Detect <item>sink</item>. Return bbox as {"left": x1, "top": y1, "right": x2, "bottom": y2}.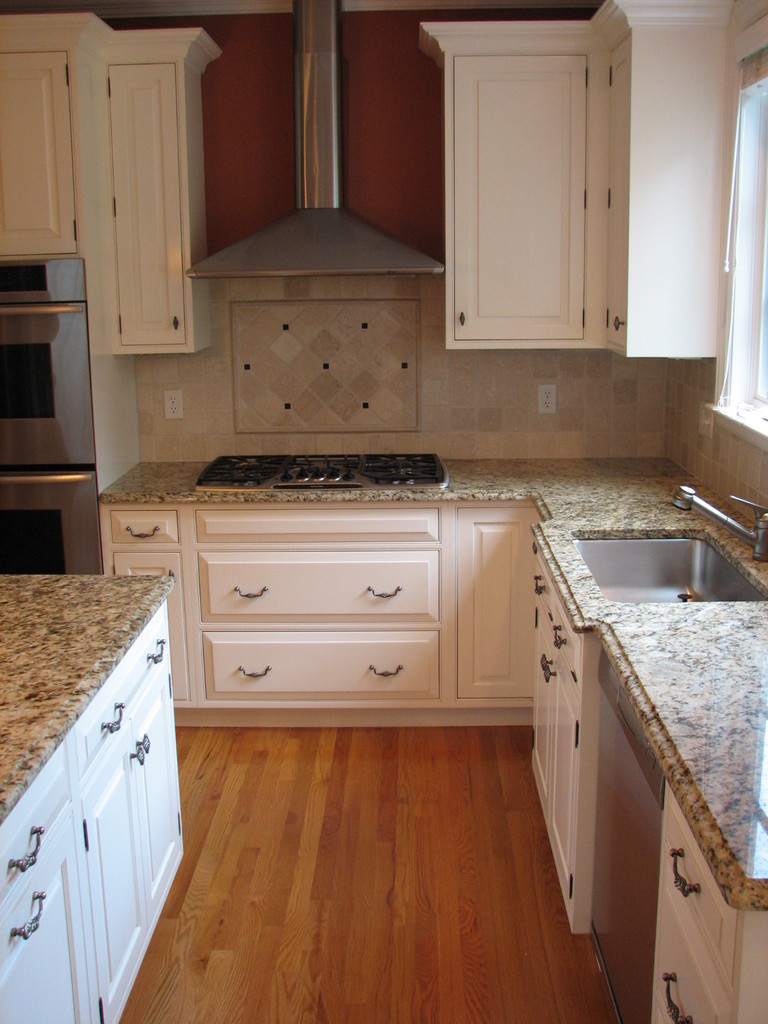
{"left": 559, "top": 484, "right": 753, "bottom": 627}.
